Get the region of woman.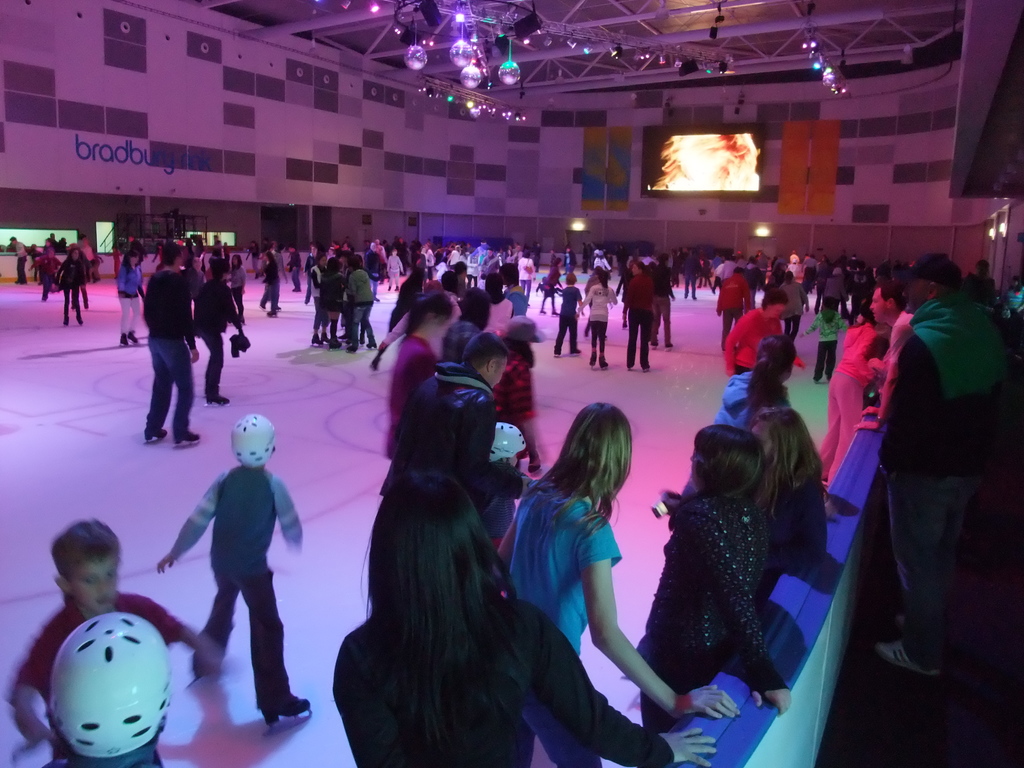
bbox(498, 386, 747, 730).
